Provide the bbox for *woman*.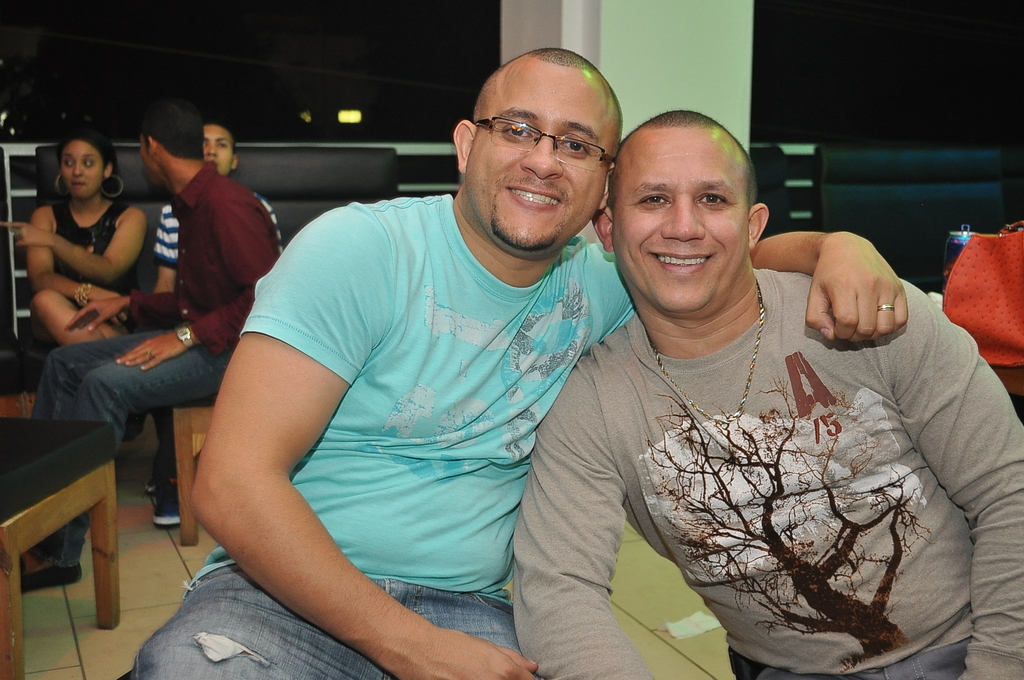
<bbox>3, 135, 142, 339</bbox>.
